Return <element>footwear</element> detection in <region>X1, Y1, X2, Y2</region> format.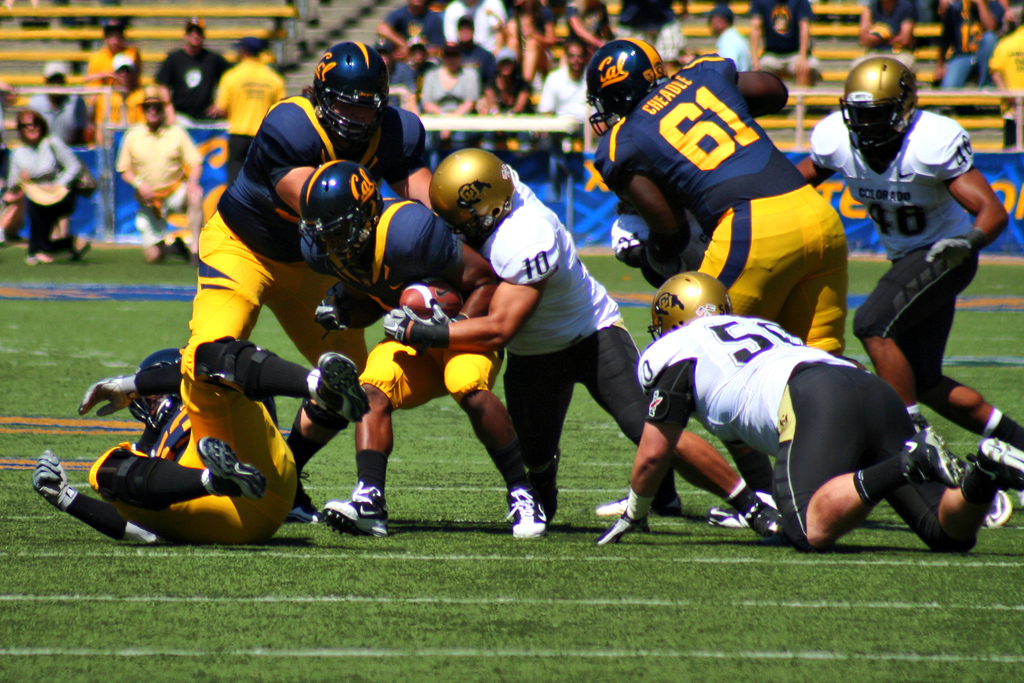
<region>307, 352, 372, 424</region>.
